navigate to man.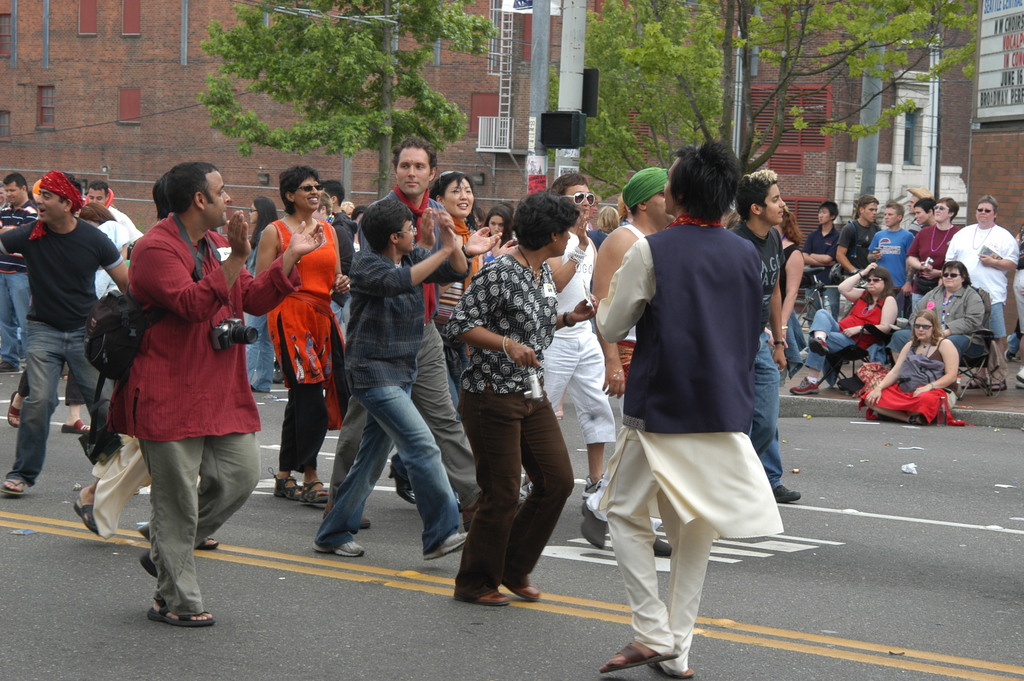
Navigation target: 871,199,913,315.
